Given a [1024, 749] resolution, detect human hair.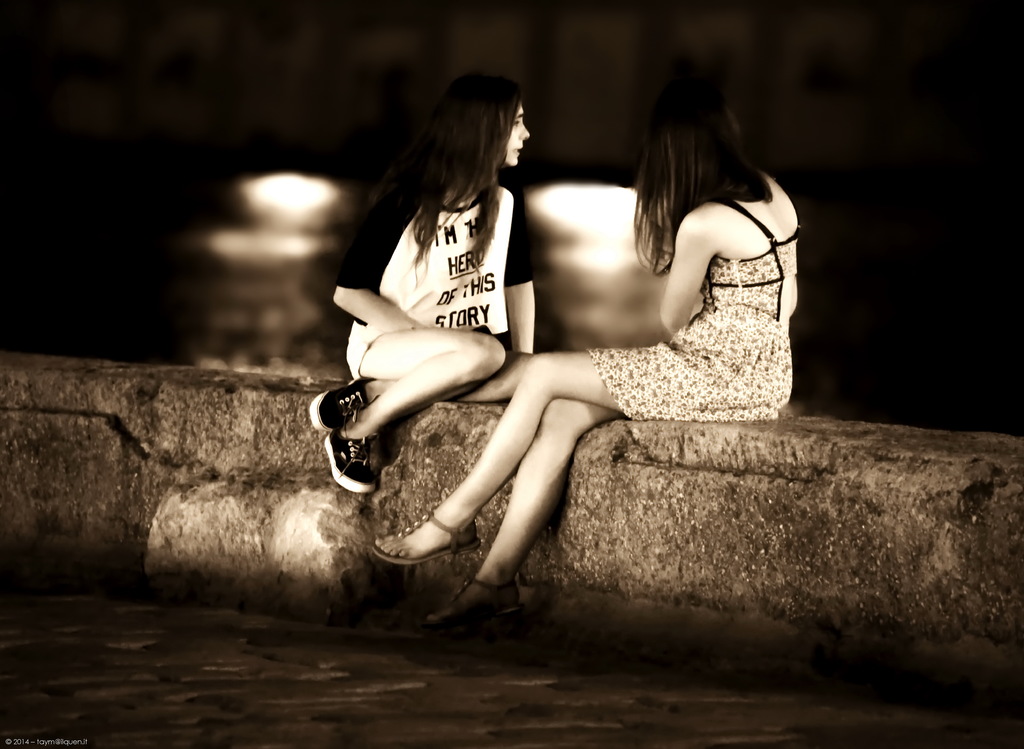
<region>630, 85, 774, 274</region>.
